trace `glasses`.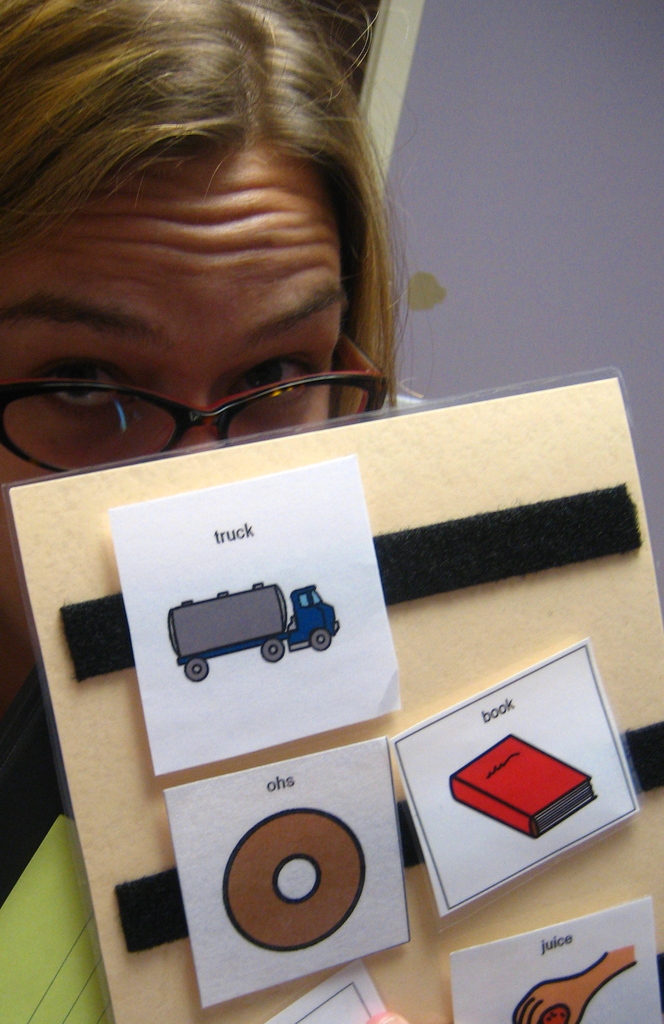
Traced to box(4, 324, 394, 446).
